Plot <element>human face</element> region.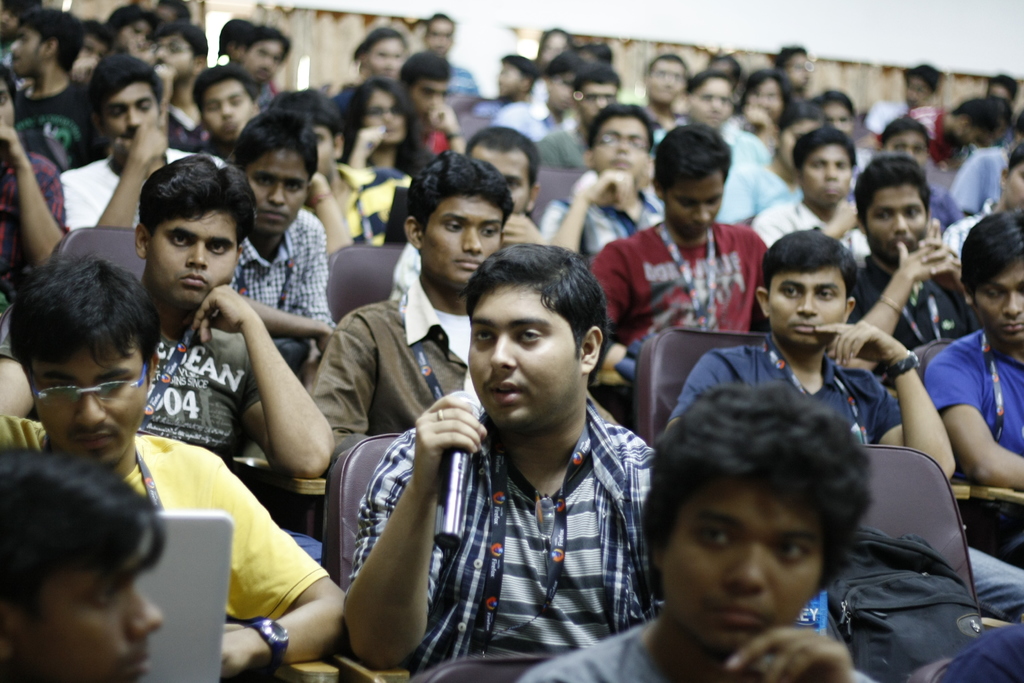
Plotted at select_region(242, 40, 283, 83).
